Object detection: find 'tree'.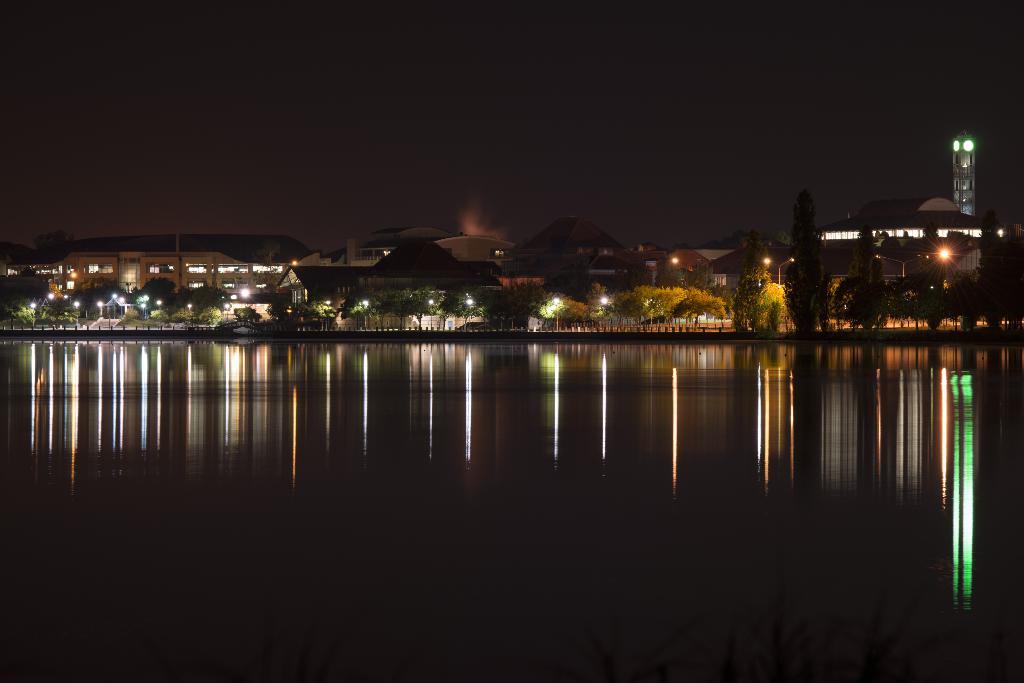
rect(785, 191, 824, 333).
